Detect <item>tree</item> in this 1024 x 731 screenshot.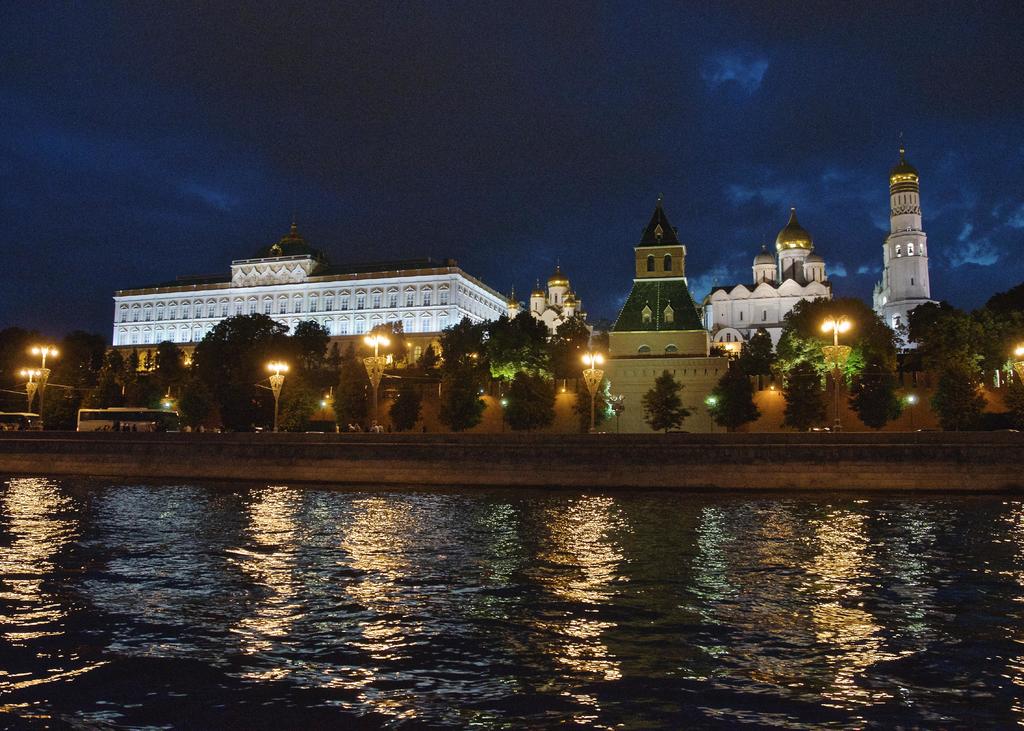
Detection: bbox=[272, 369, 321, 435].
